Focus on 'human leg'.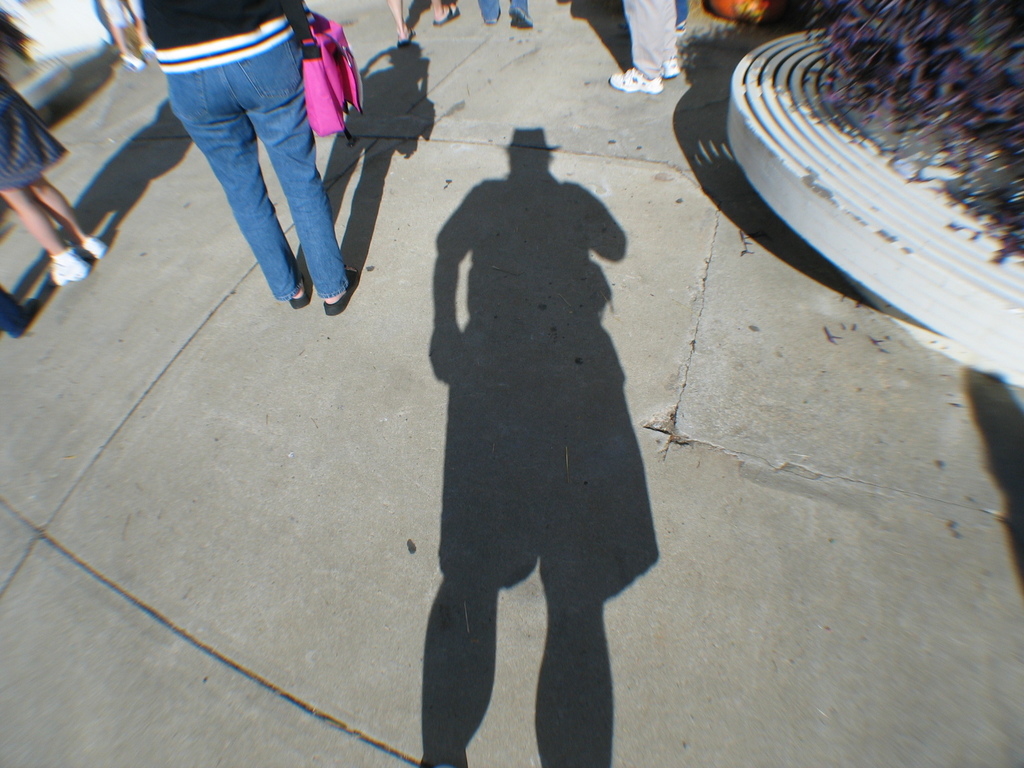
Focused at x1=479, y1=0, x2=503, y2=22.
